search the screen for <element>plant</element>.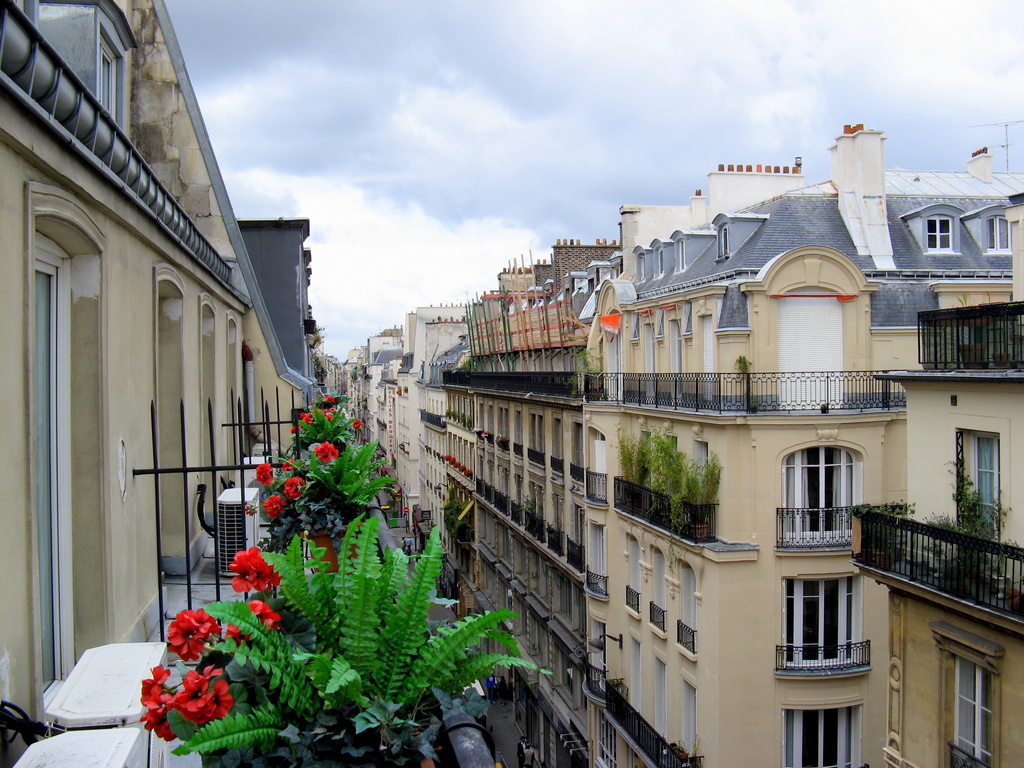
Found at [918, 440, 1020, 585].
